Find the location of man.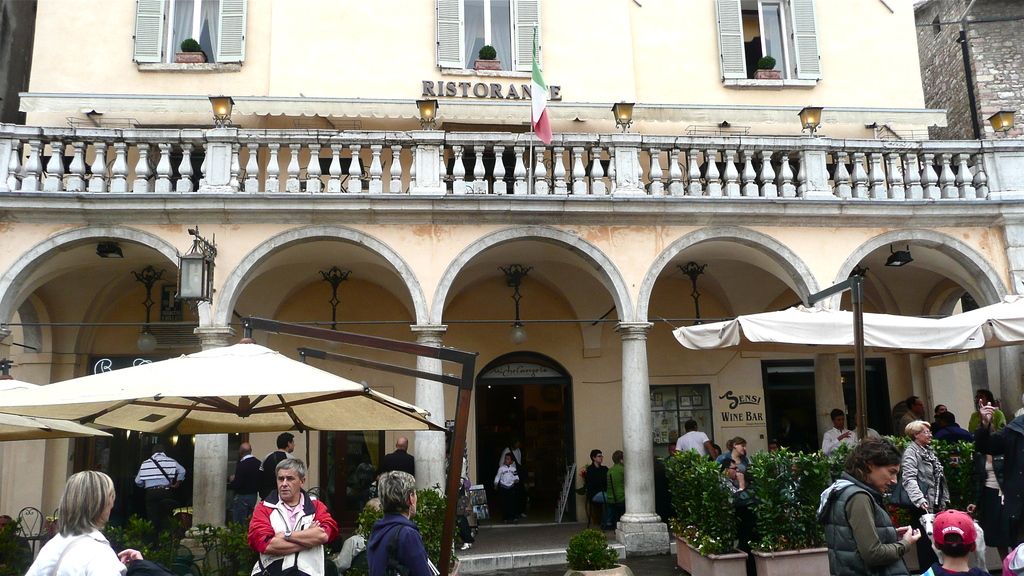
Location: region(967, 385, 1003, 431).
